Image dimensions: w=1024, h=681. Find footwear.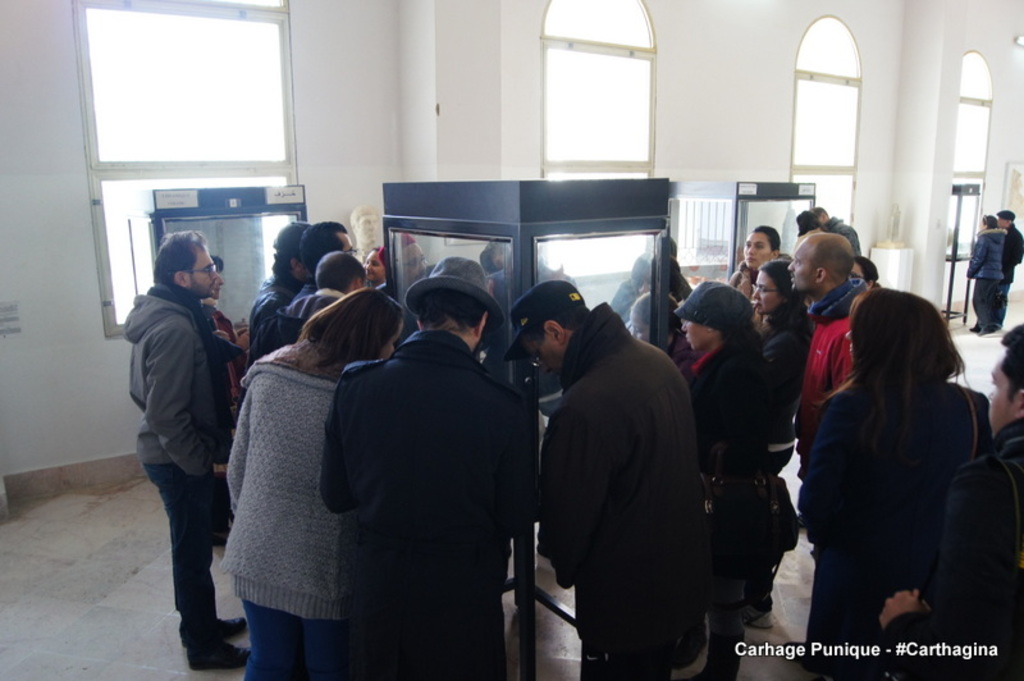
l=184, t=627, r=257, b=672.
